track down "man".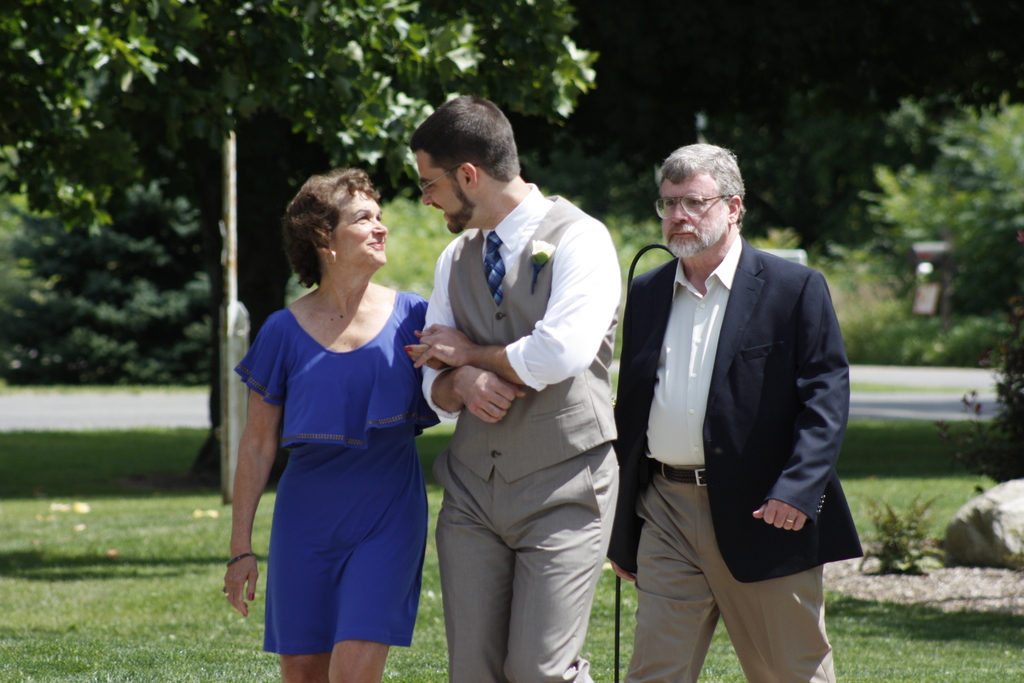
Tracked to 609,131,861,671.
